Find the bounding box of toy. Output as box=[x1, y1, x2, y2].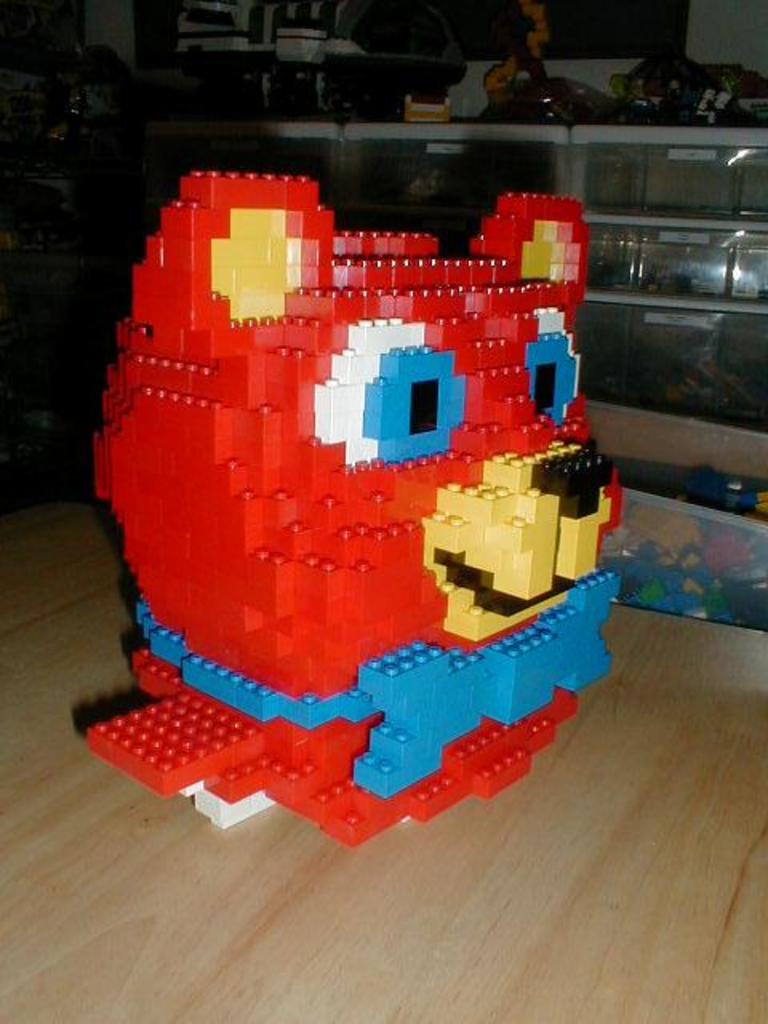
box=[61, 133, 630, 781].
